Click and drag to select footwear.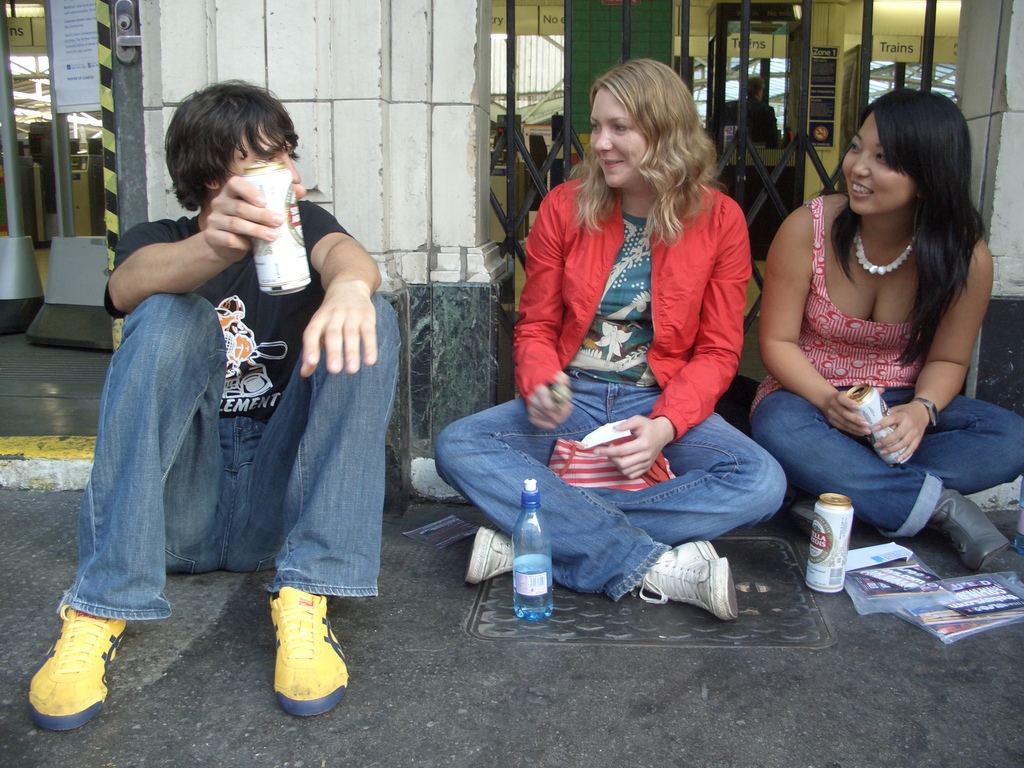
Selection: [468, 524, 520, 584].
